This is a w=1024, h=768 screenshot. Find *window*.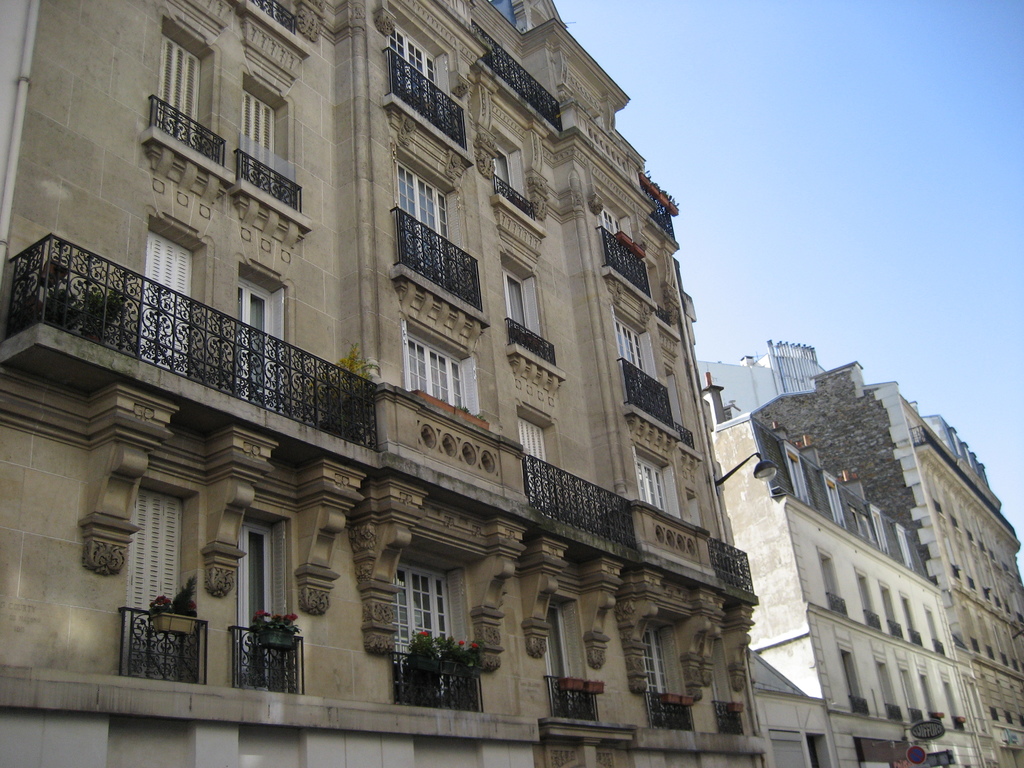
Bounding box: 895 669 922 722.
